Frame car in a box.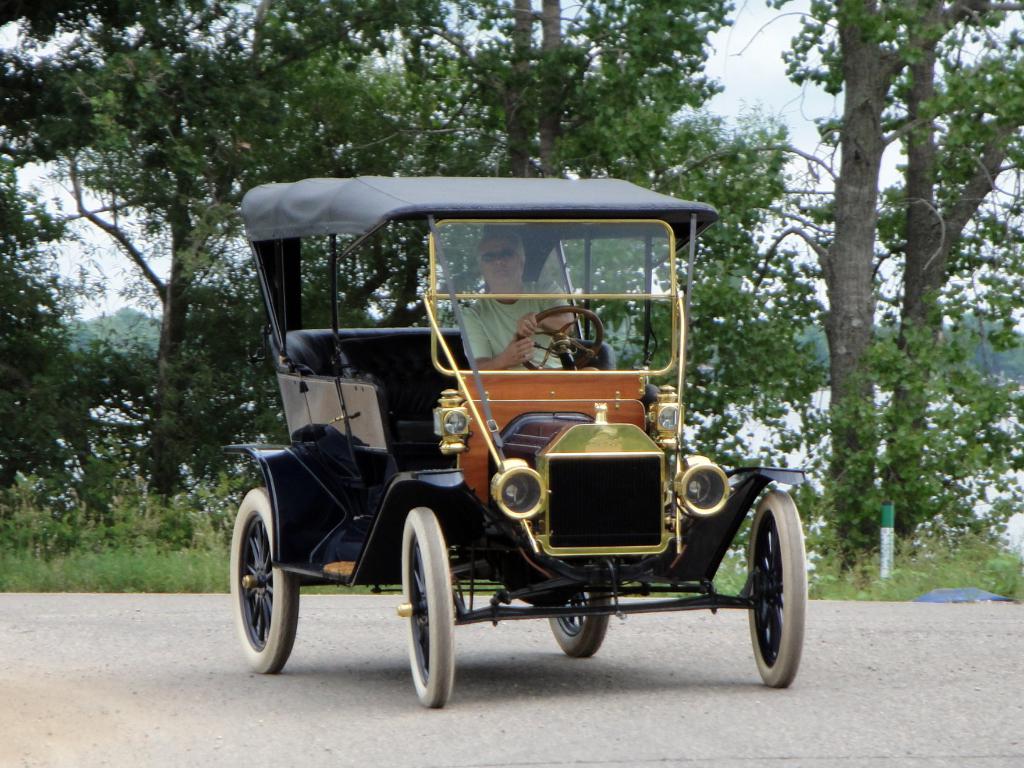
Rect(229, 180, 808, 709).
